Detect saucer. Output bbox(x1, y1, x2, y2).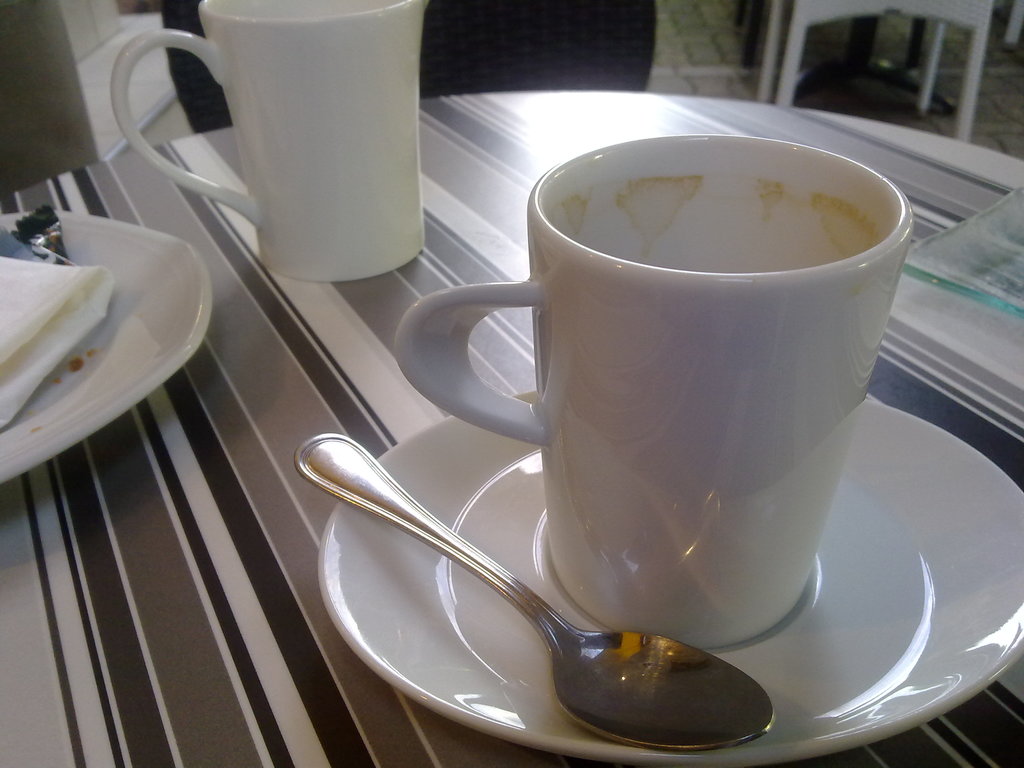
bbox(318, 397, 1023, 765).
